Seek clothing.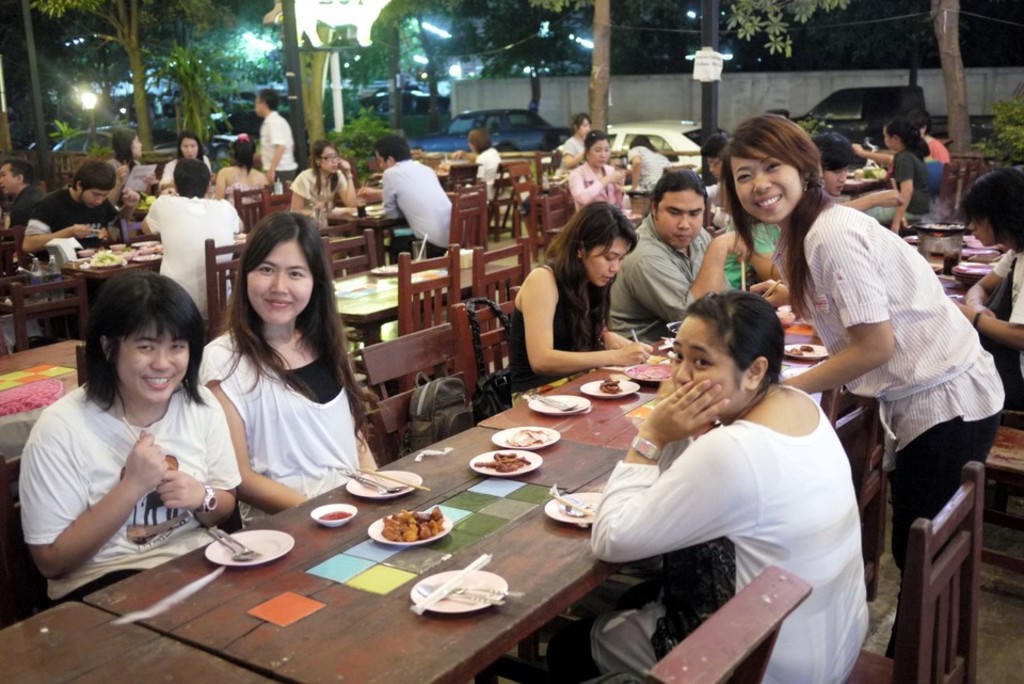
(x1=262, y1=108, x2=299, y2=179).
